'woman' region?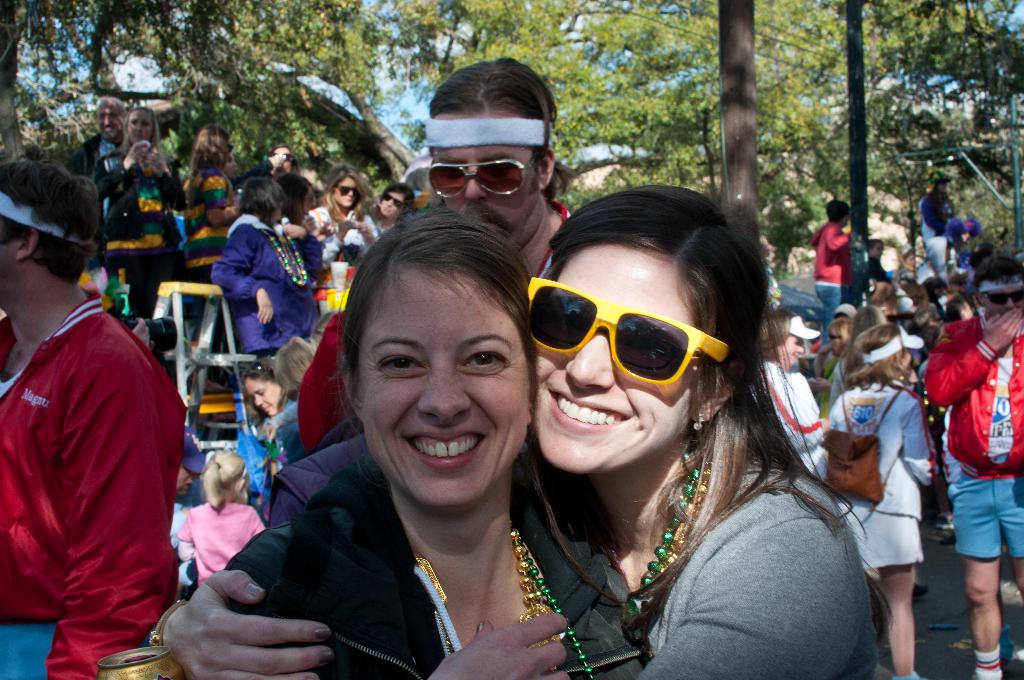
(214, 173, 323, 363)
